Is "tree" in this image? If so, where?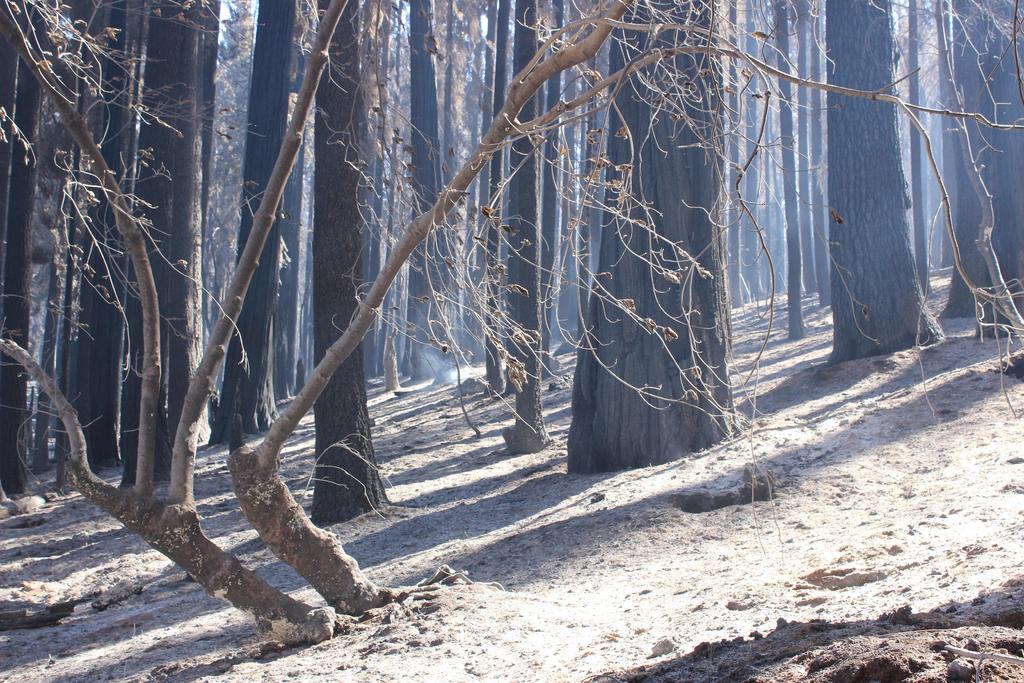
Yes, at <box>205,9,294,435</box>.
